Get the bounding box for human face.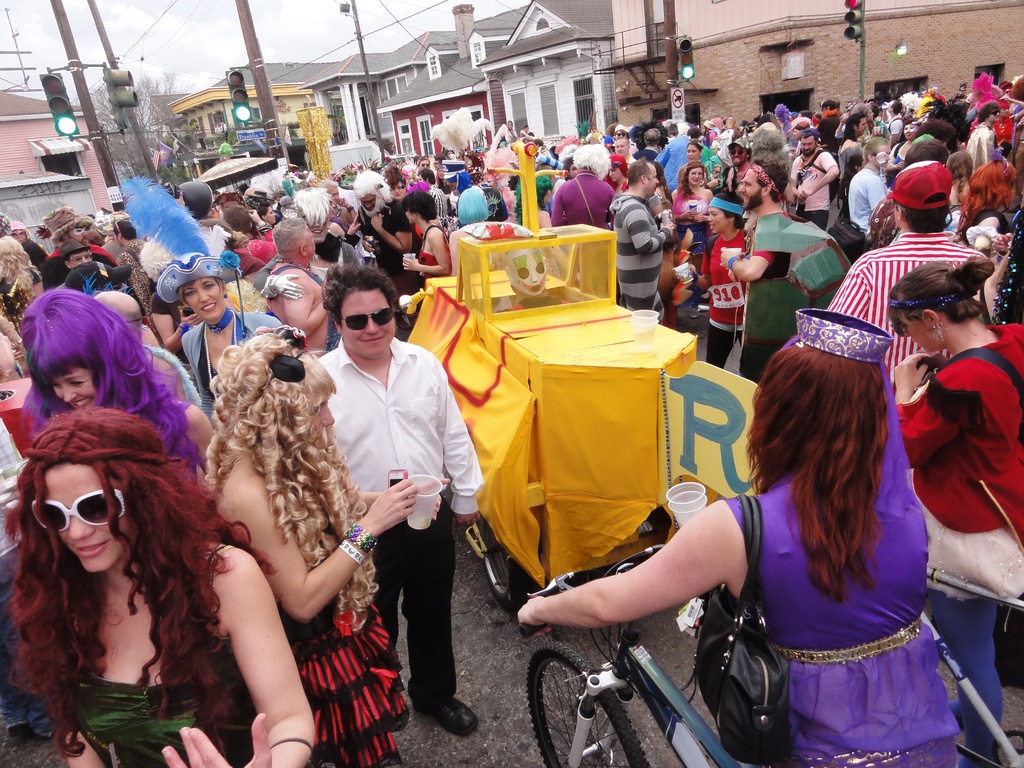
locate(704, 208, 730, 233).
